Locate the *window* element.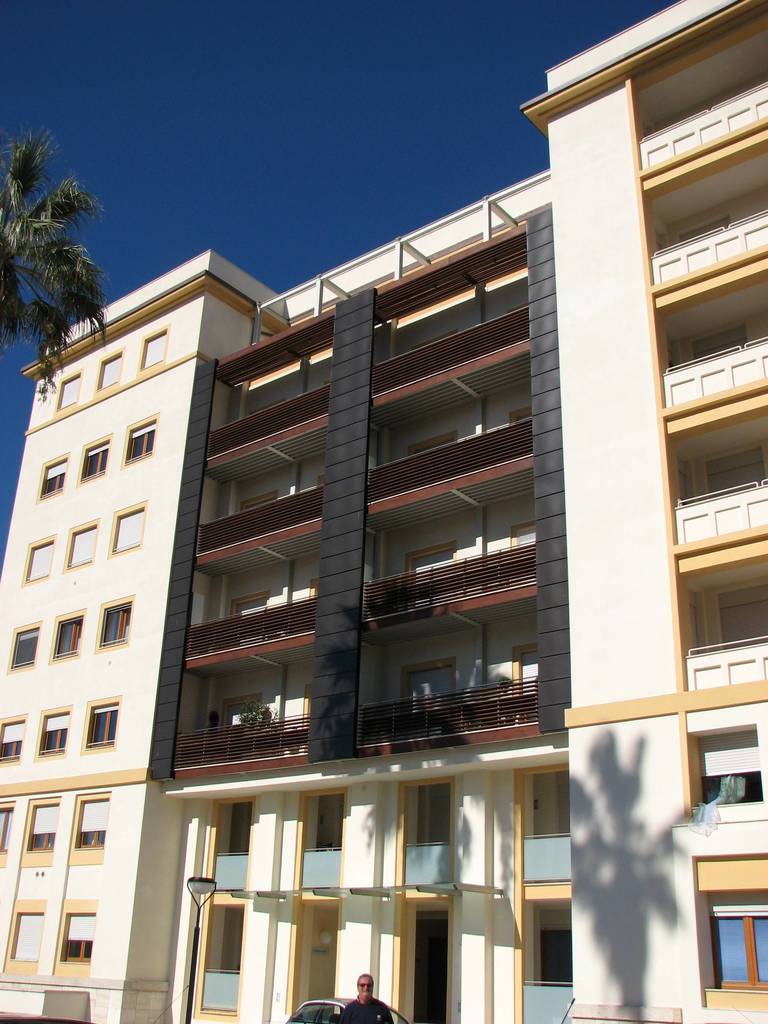
Element bbox: 303,687,326,738.
